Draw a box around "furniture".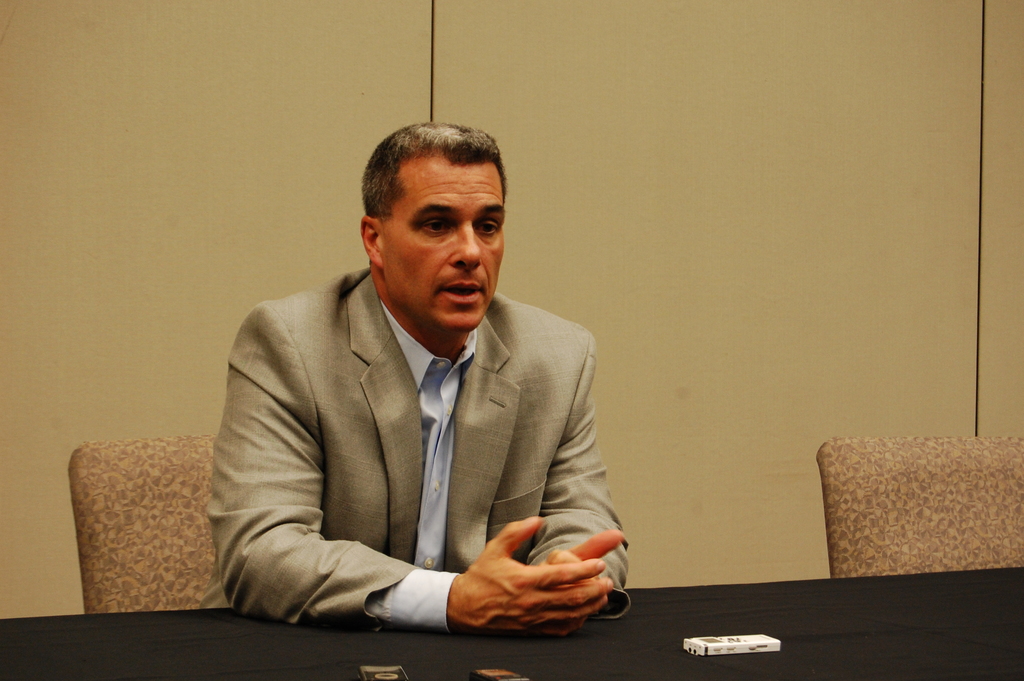
<region>70, 435, 220, 614</region>.
